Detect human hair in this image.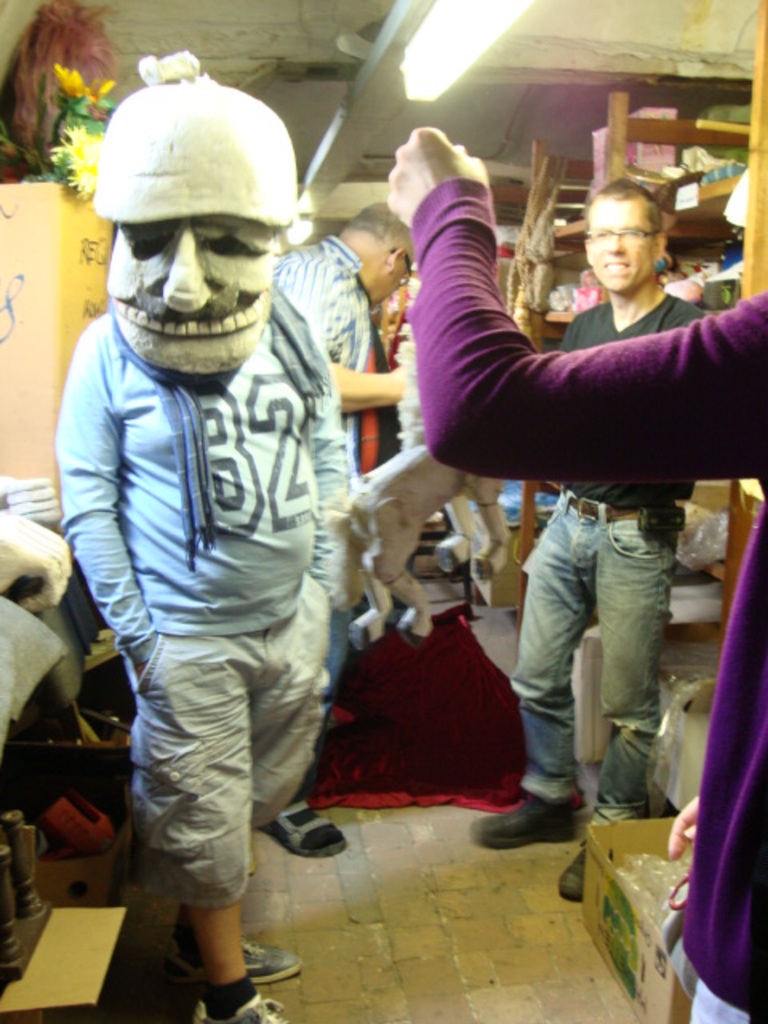
Detection: 590/174/662/205.
